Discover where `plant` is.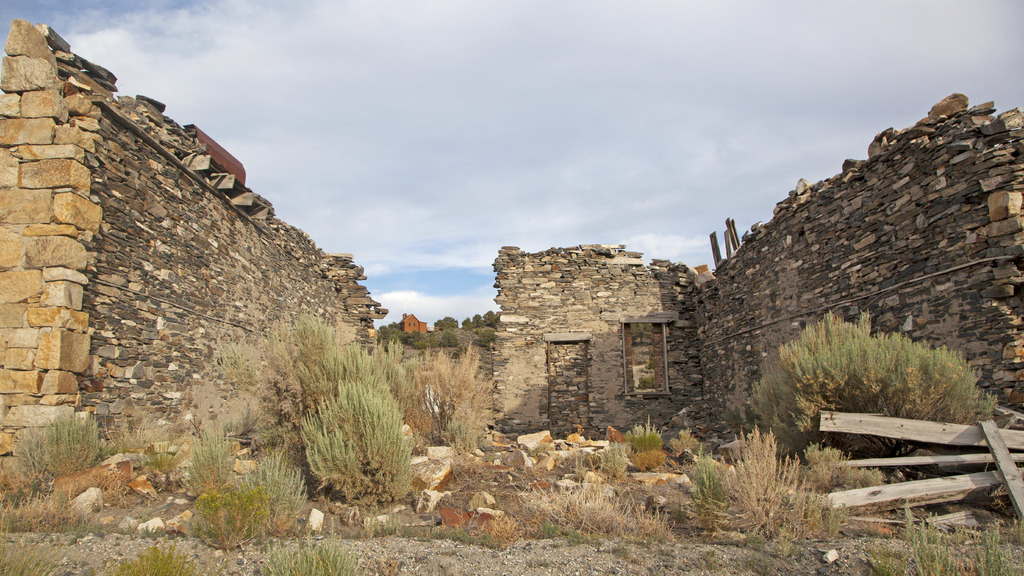
Discovered at x1=10, y1=412, x2=105, y2=482.
